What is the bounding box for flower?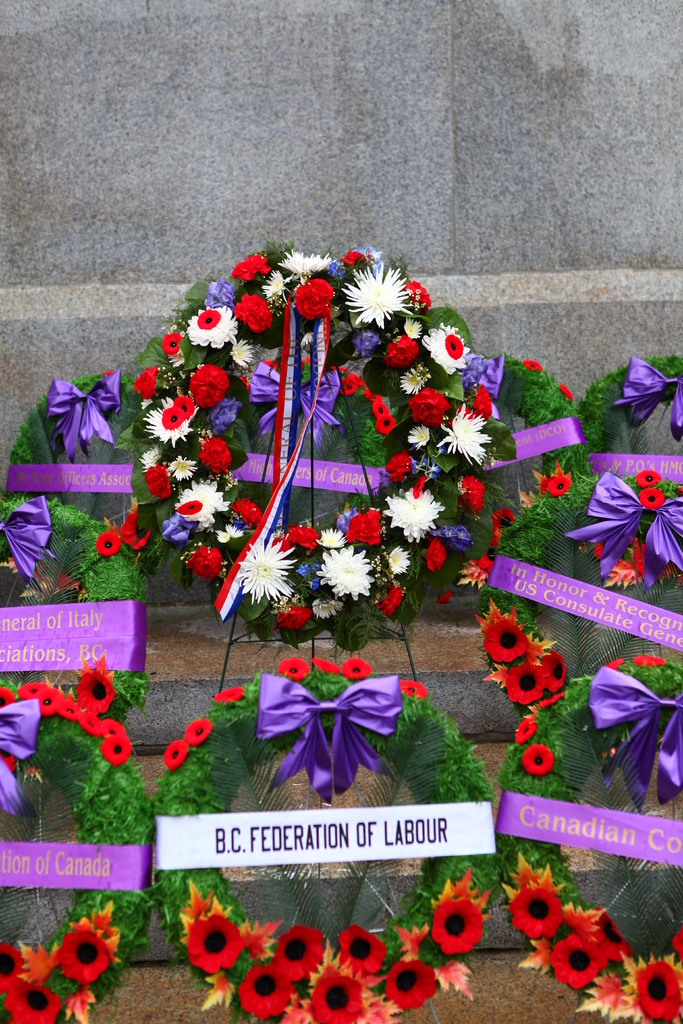
[59,927,113,986].
